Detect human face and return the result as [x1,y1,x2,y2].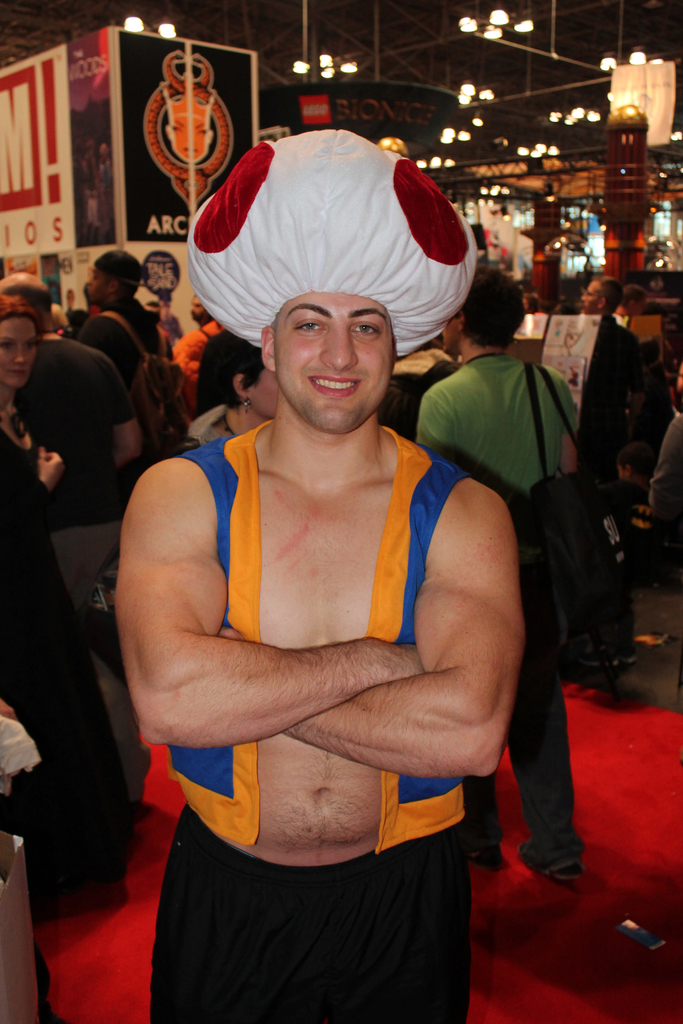
[443,321,466,355].
